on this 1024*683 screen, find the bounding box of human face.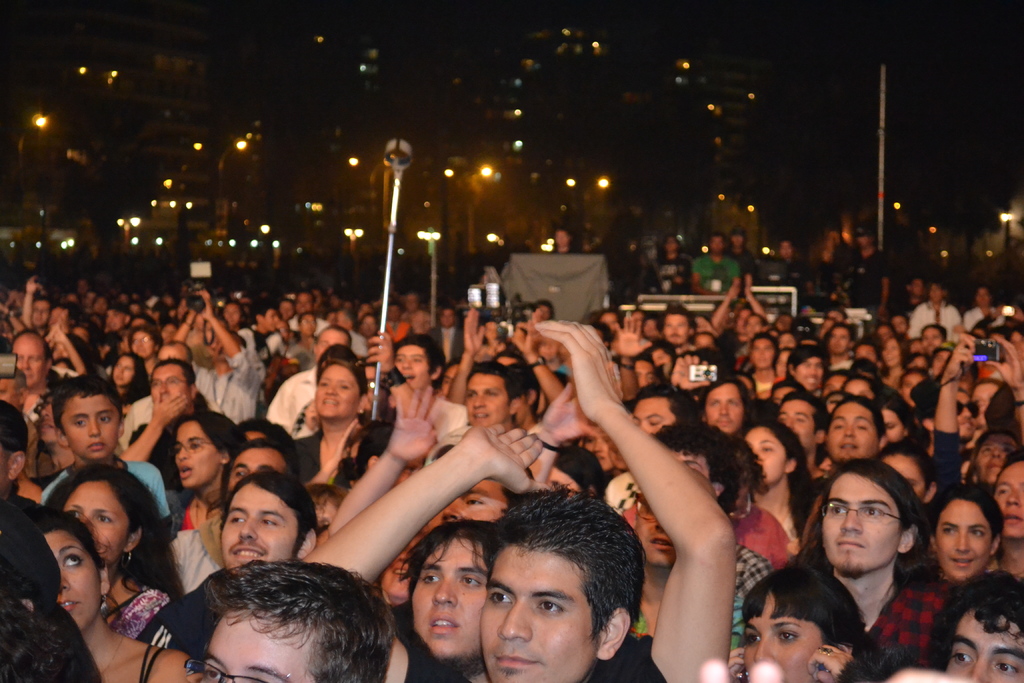
Bounding box: <bbox>387, 305, 400, 320</bbox>.
